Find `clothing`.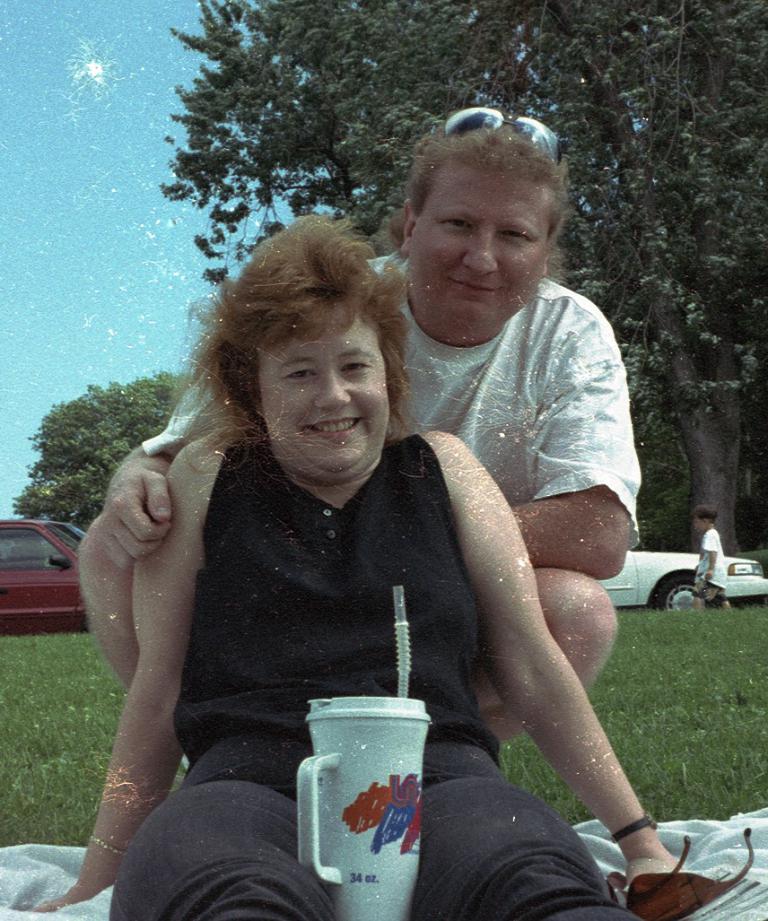
{"left": 100, "top": 425, "right": 650, "bottom": 920}.
